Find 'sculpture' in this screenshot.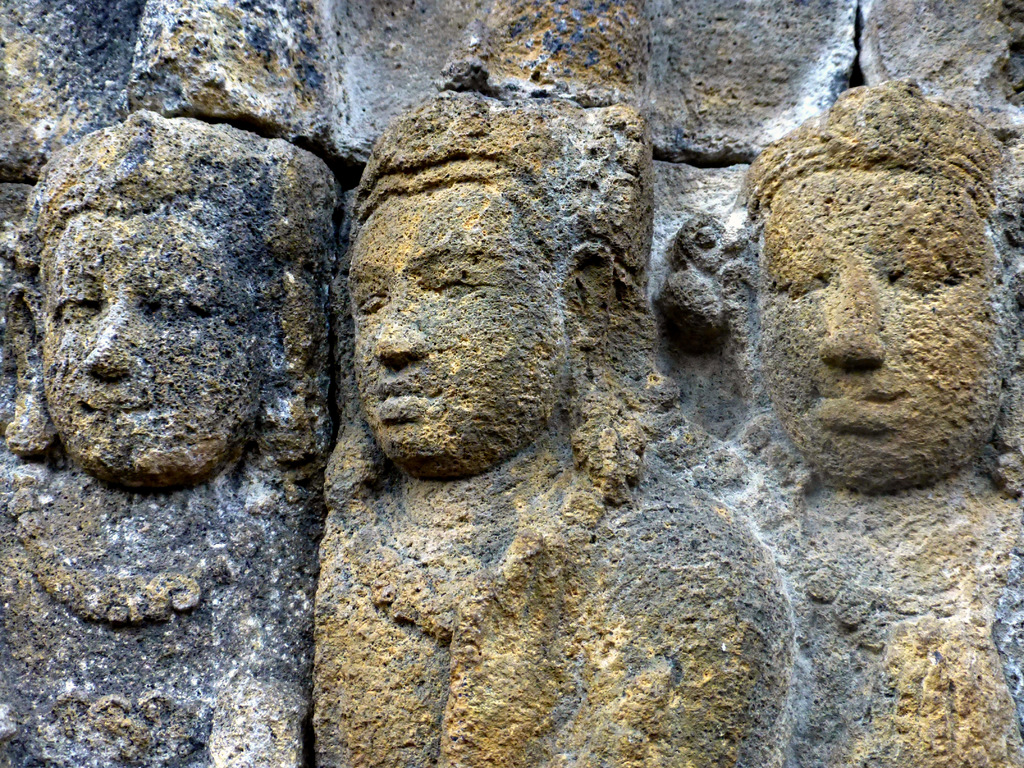
The bounding box for 'sculpture' is rect(308, 98, 785, 767).
